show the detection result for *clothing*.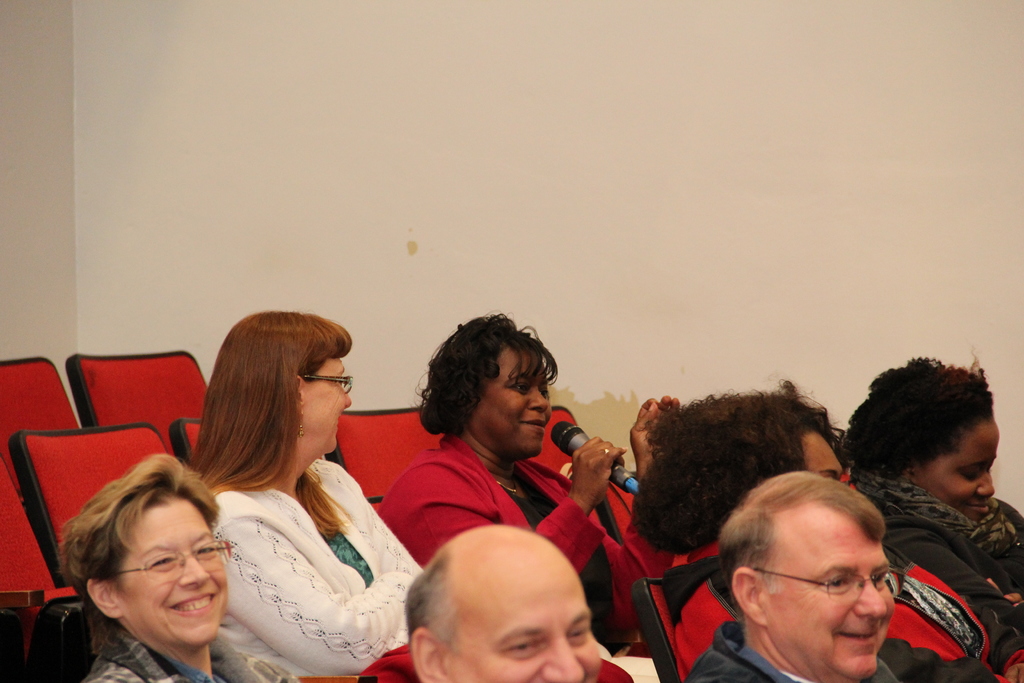
crop(356, 641, 631, 682).
